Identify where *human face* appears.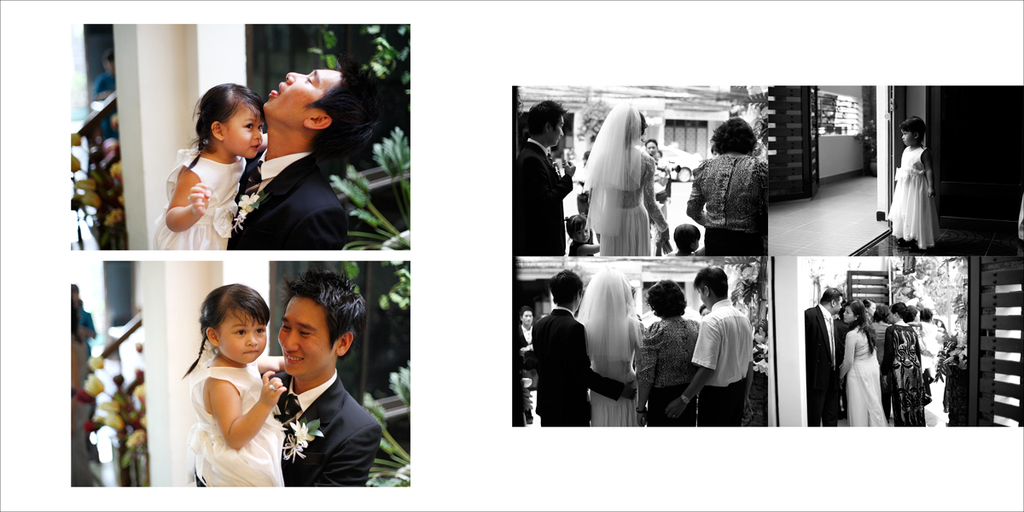
Appears at x1=900 y1=130 x2=915 y2=149.
